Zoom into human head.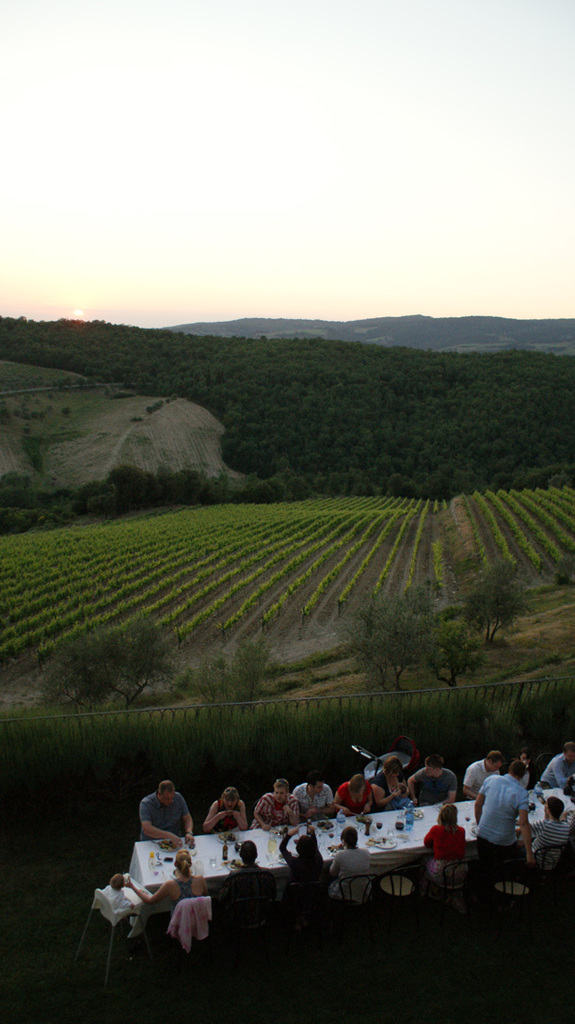
Zoom target: (x1=508, y1=761, x2=526, y2=780).
